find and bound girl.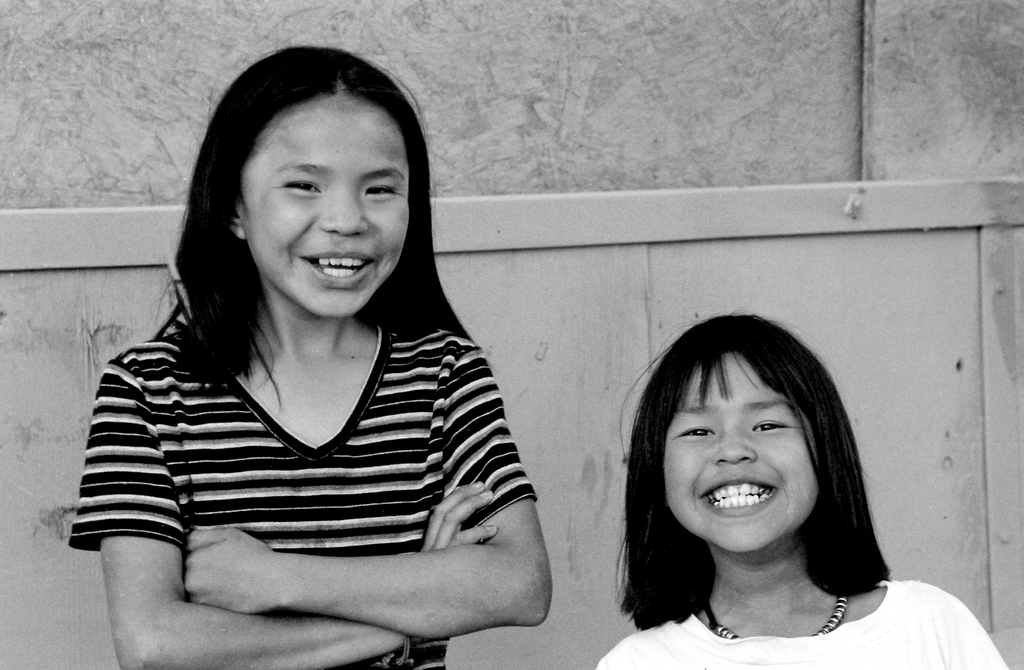
Bound: (left=70, top=47, right=554, bottom=668).
